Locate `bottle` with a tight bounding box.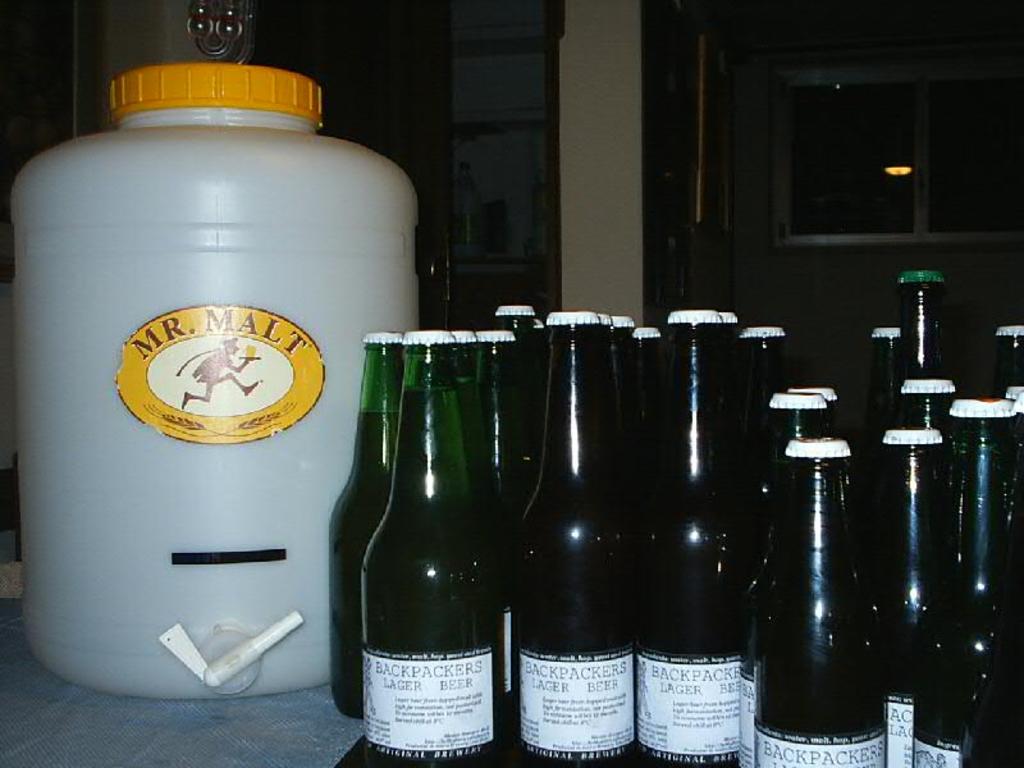
<bbox>456, 326, 485, 457</bbox>.
